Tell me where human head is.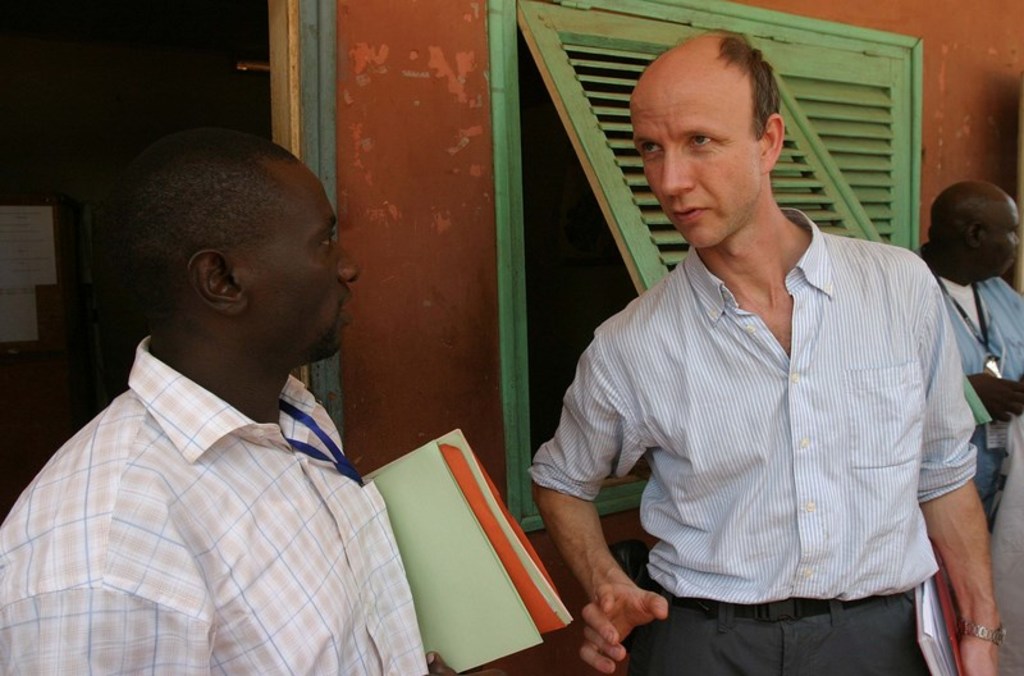
human head is at 91:128:364:401.
